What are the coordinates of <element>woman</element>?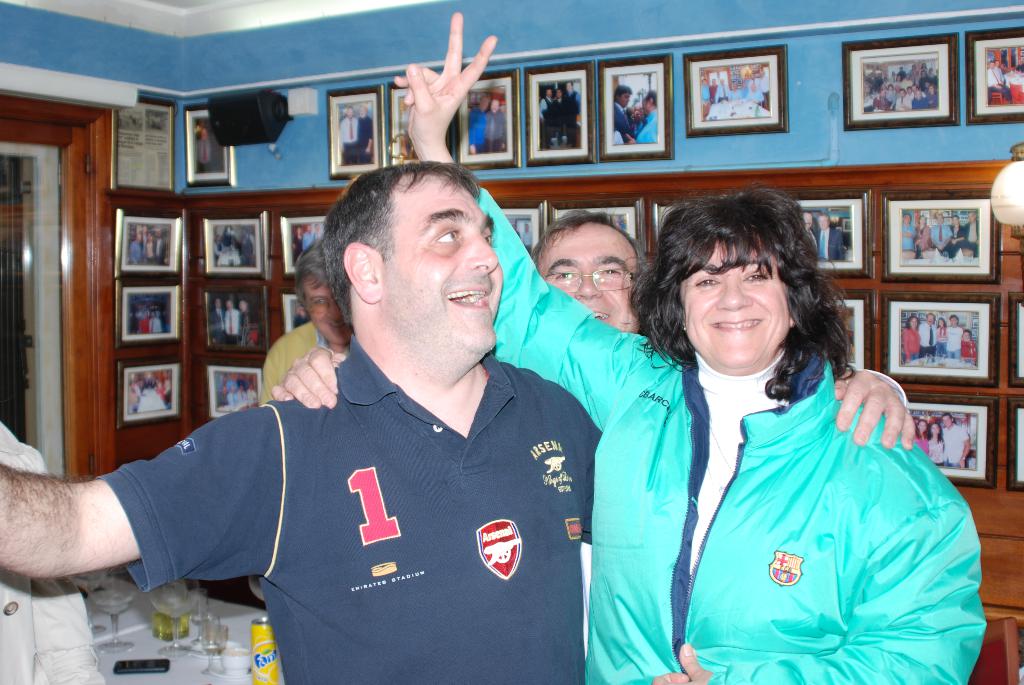
l=390, t=9, r=989, b=684.
